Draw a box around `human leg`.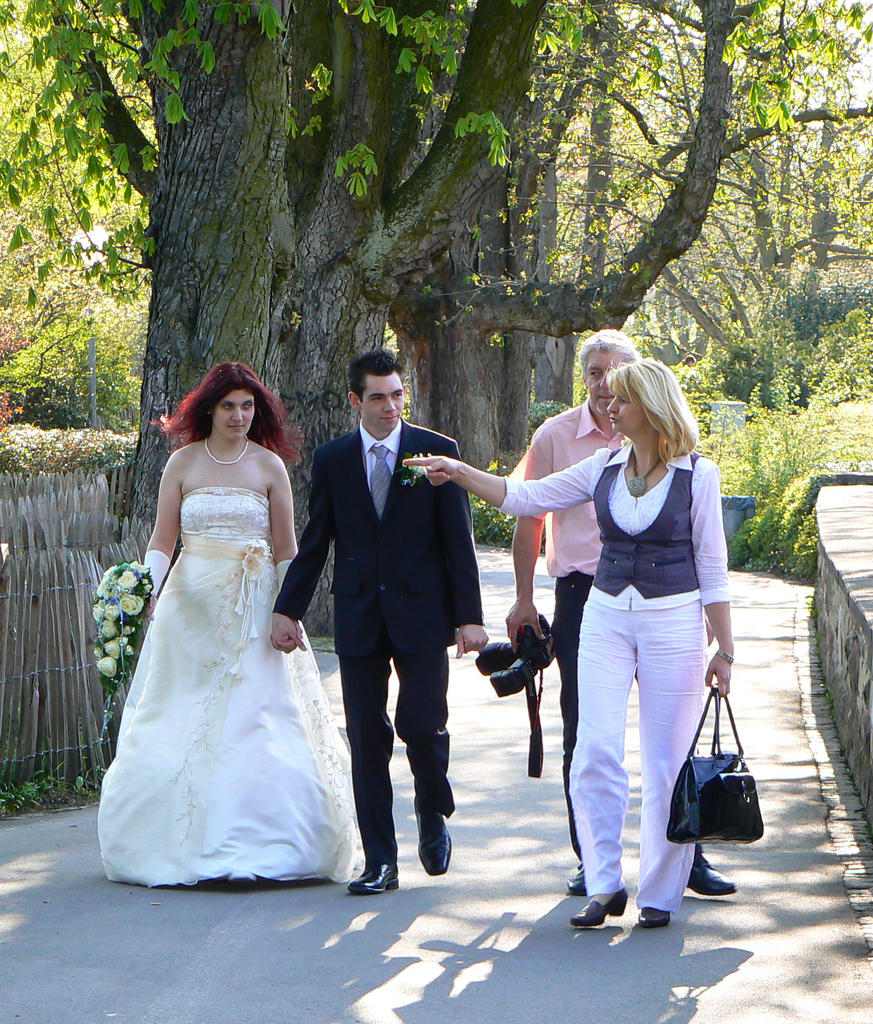
left=636, top=665, right=732, bottom=898.
